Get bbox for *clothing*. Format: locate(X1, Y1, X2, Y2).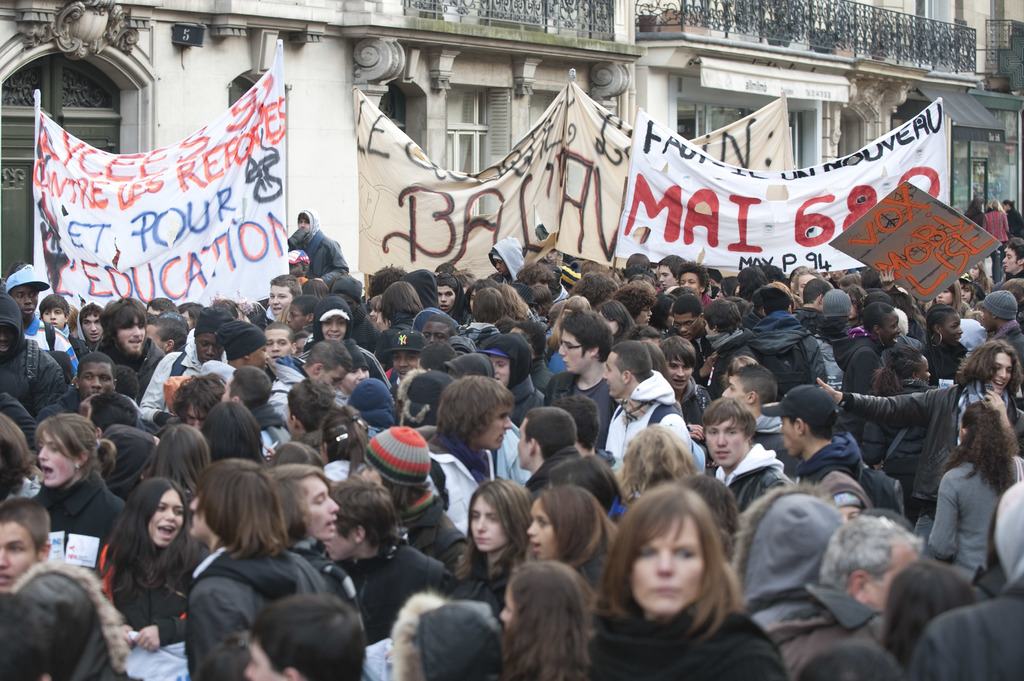
locate(710, 319, 768, 398).
